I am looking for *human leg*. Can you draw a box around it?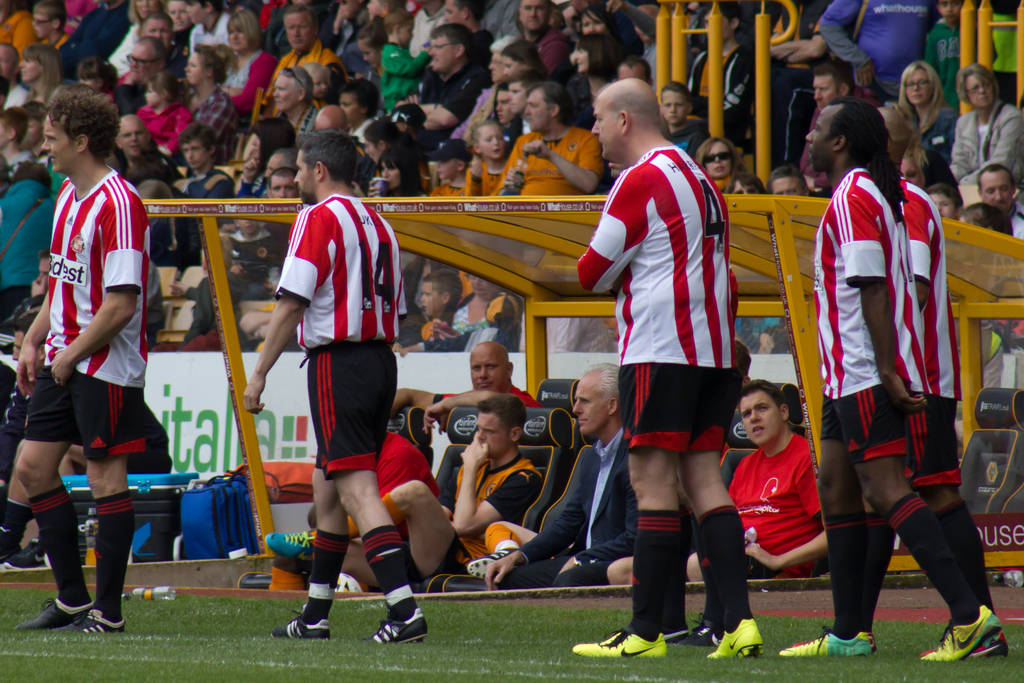
Sure, the bounding box is locate(837, 378, 1006, 657).
